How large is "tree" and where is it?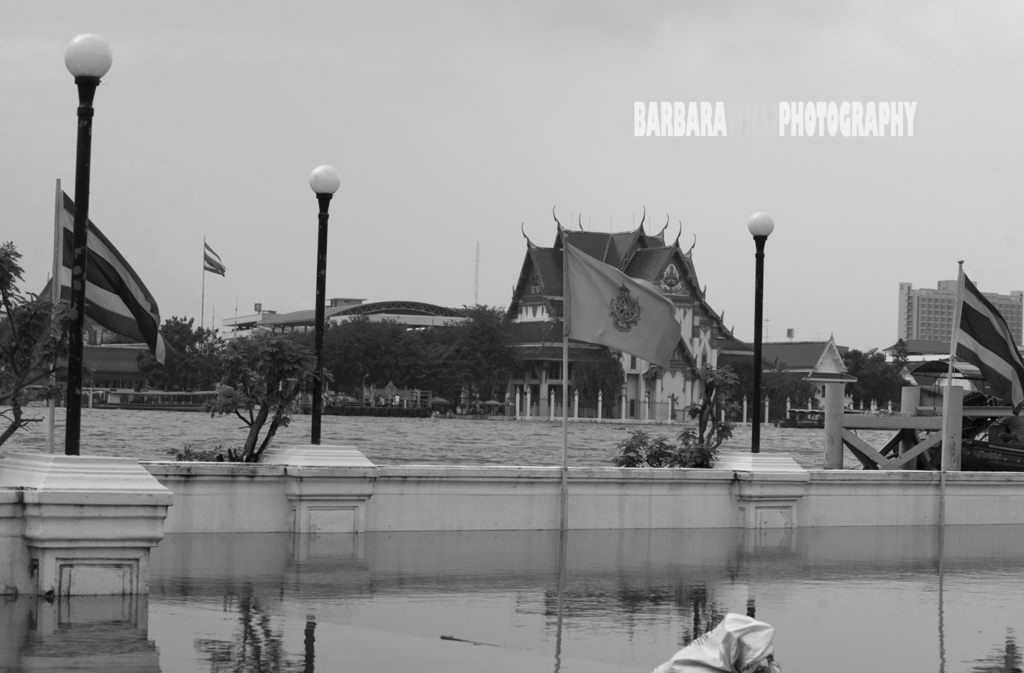
Bounding box: [left=742, top=385, right=793, bottom=424].
